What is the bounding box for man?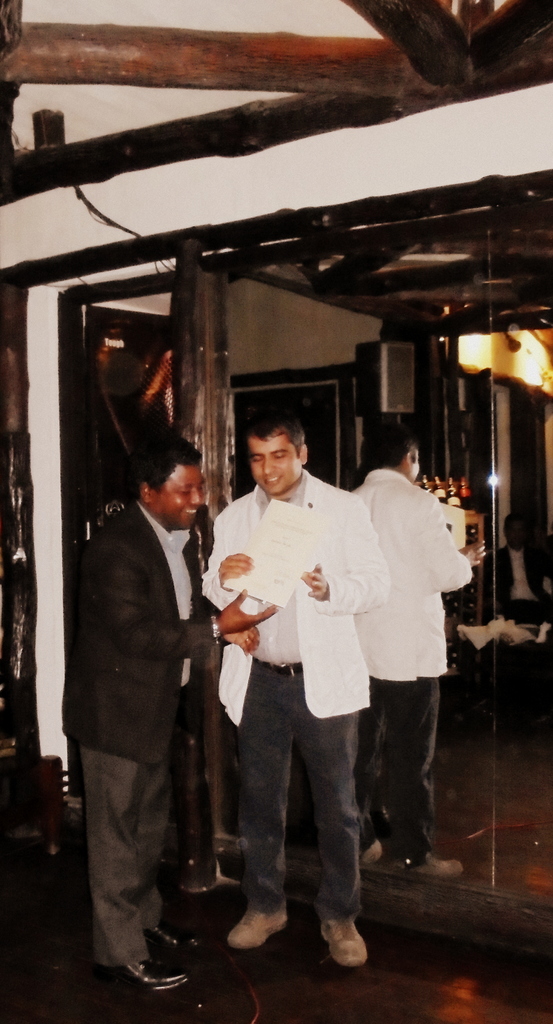
bbox=(200, 406, 408, 960).
